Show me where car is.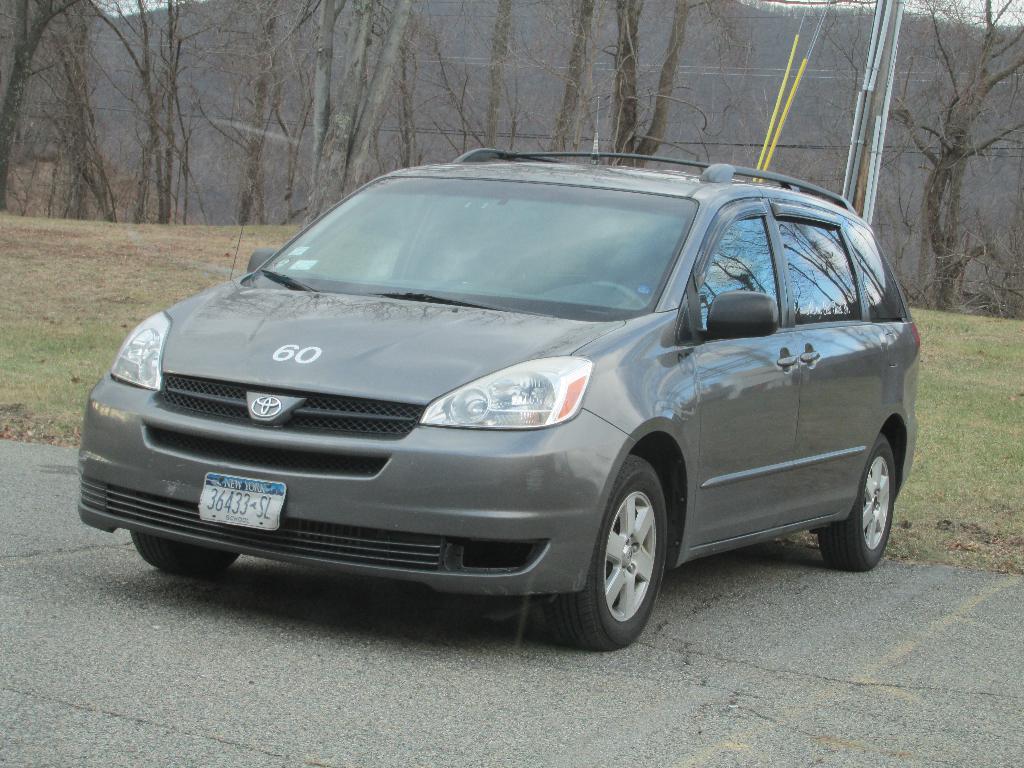
car is at l=52, t=147, r=910, b=647.
